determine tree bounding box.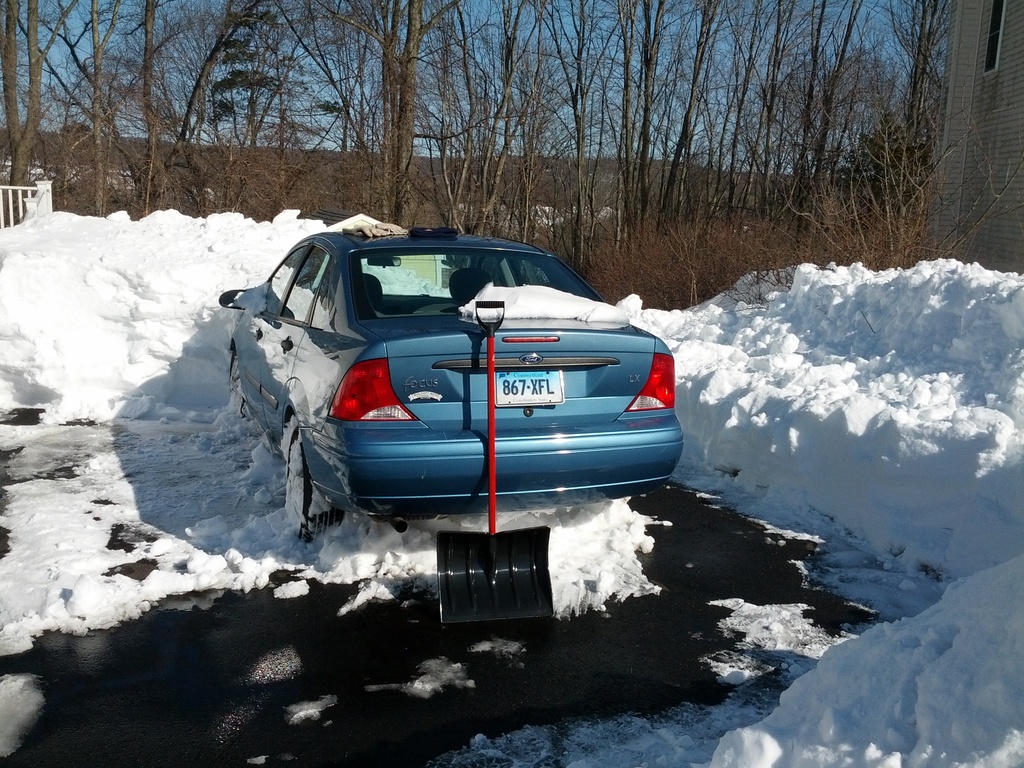
Determined: left=0, top=0, right=940, bottom=310.
